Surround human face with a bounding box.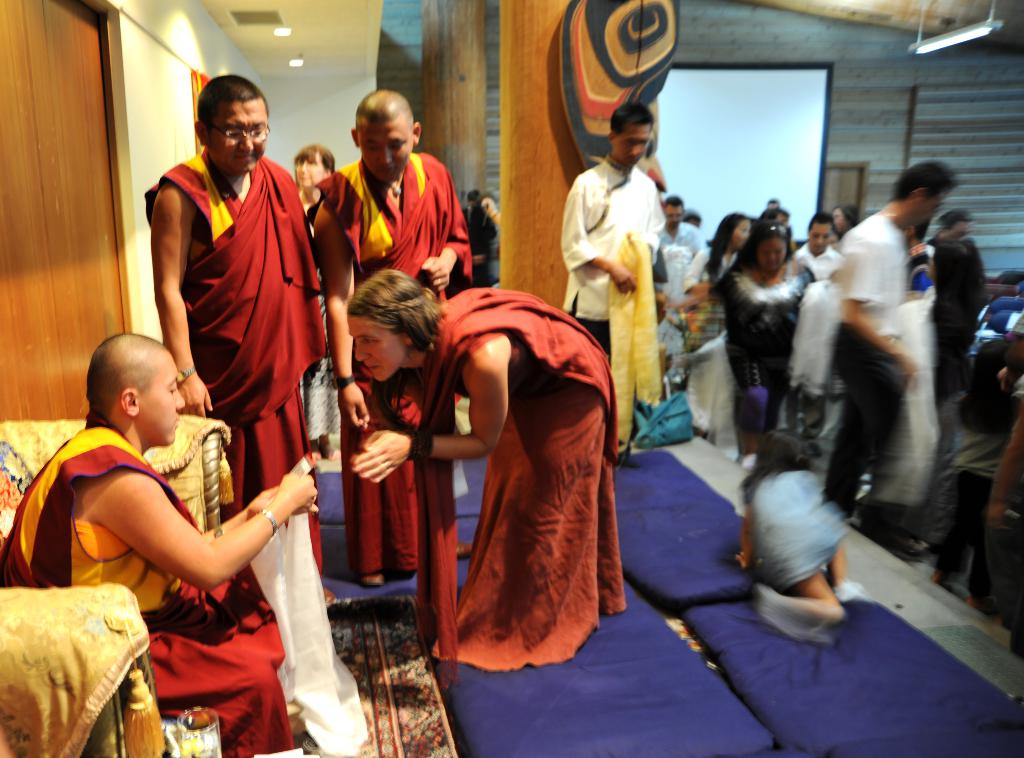
(x1=730, y1=222, x2=752, y2=252).
